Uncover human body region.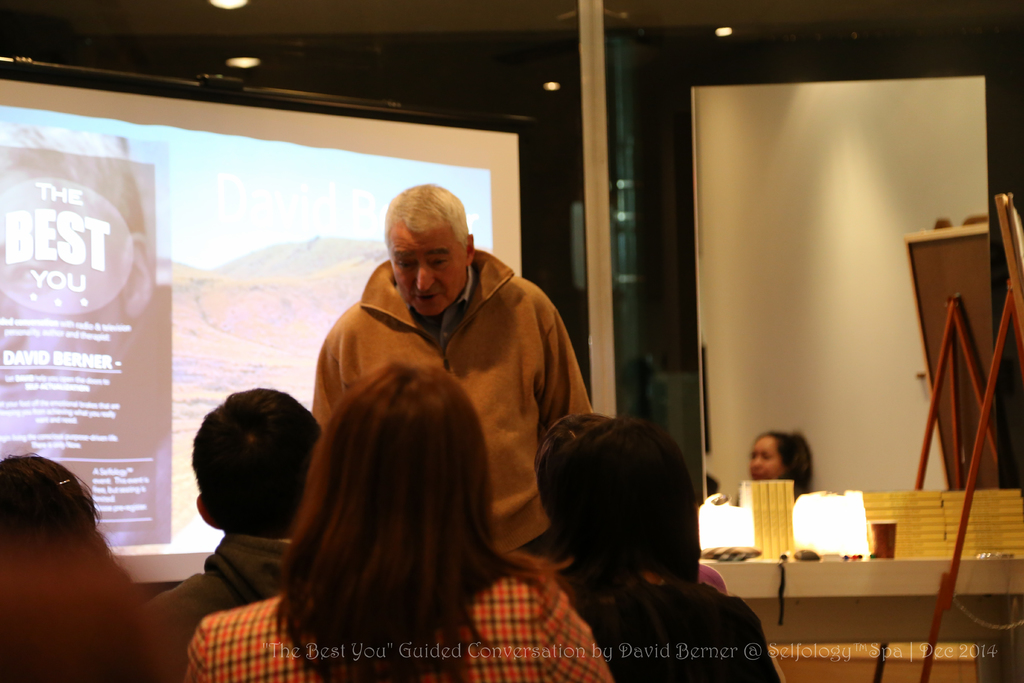
Uncovered: [x1=178, y1=573, x2=612, y2=682].
